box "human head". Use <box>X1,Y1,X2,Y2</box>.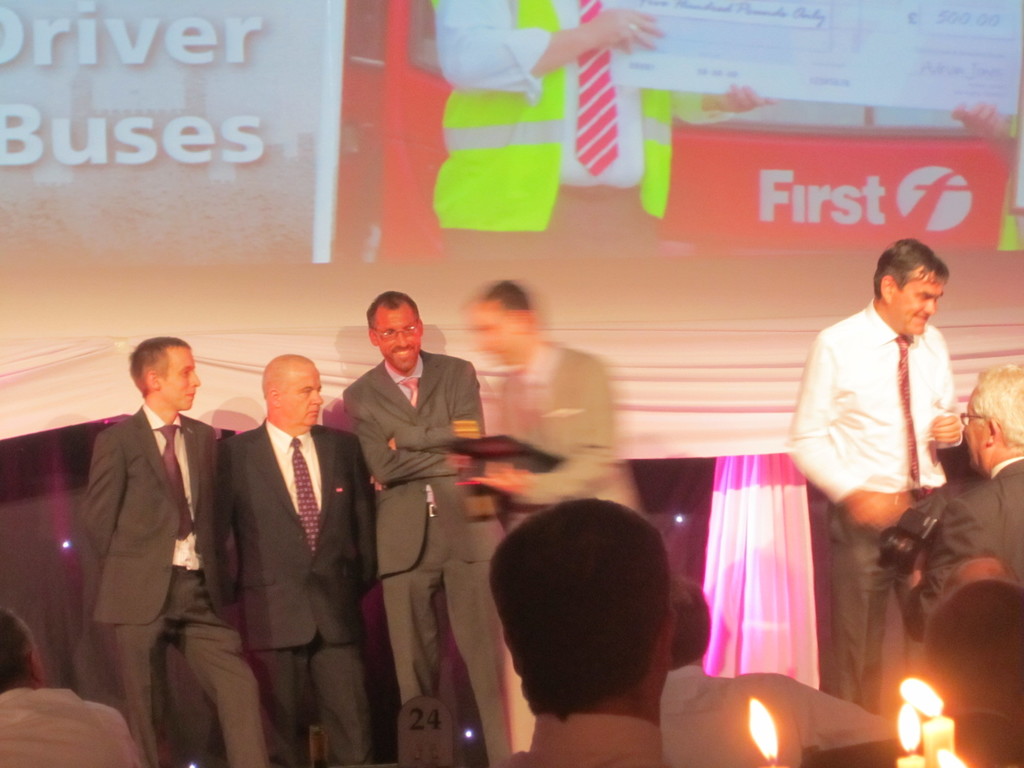
<box>482,493,678,706</box>.
